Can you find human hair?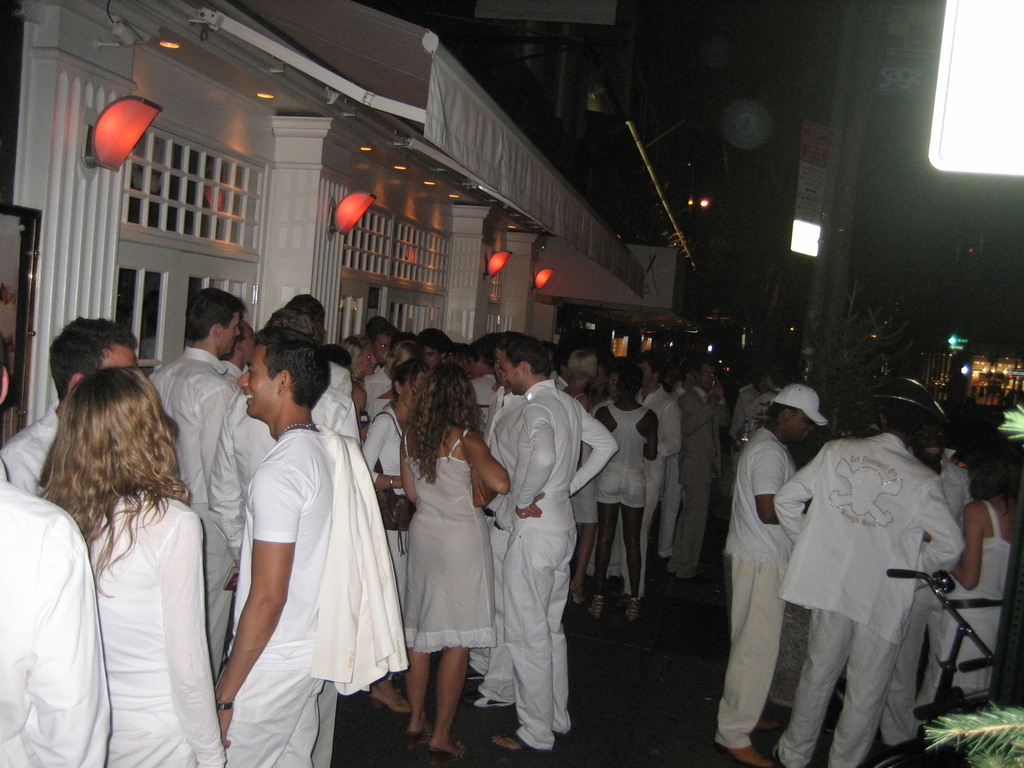
Yes, bounding box: detection(186, 284, 246, 342).
